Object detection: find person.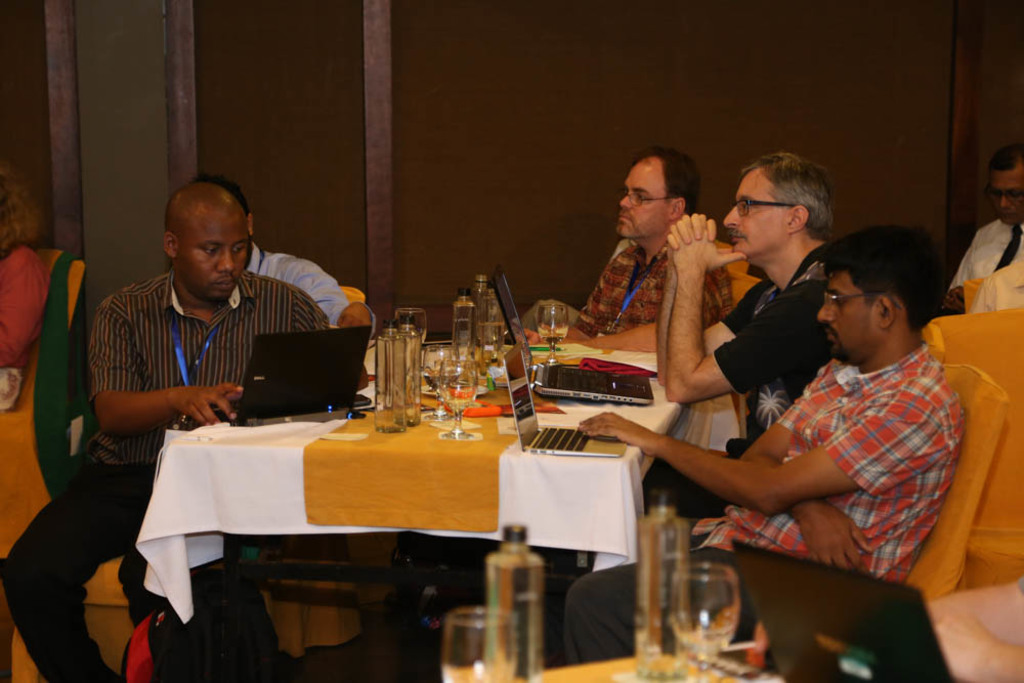
[659, 145, 841, 504].
